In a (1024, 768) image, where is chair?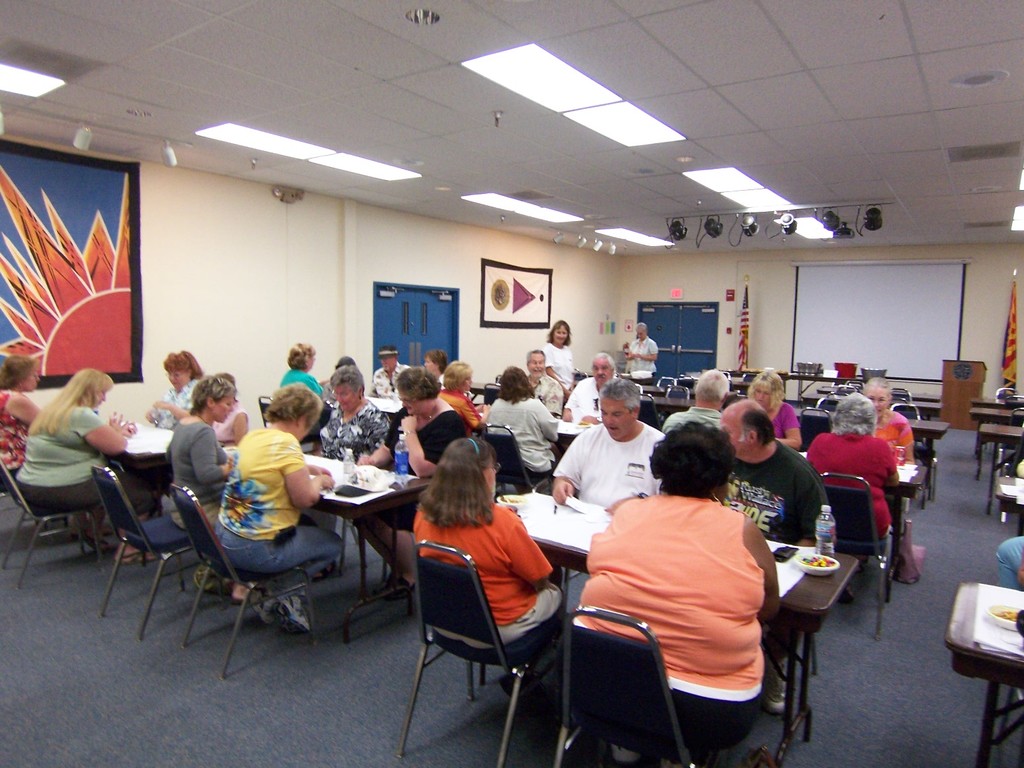
{"x1": 887, "y1": 386, "x2": 911, "y2": 410}.
